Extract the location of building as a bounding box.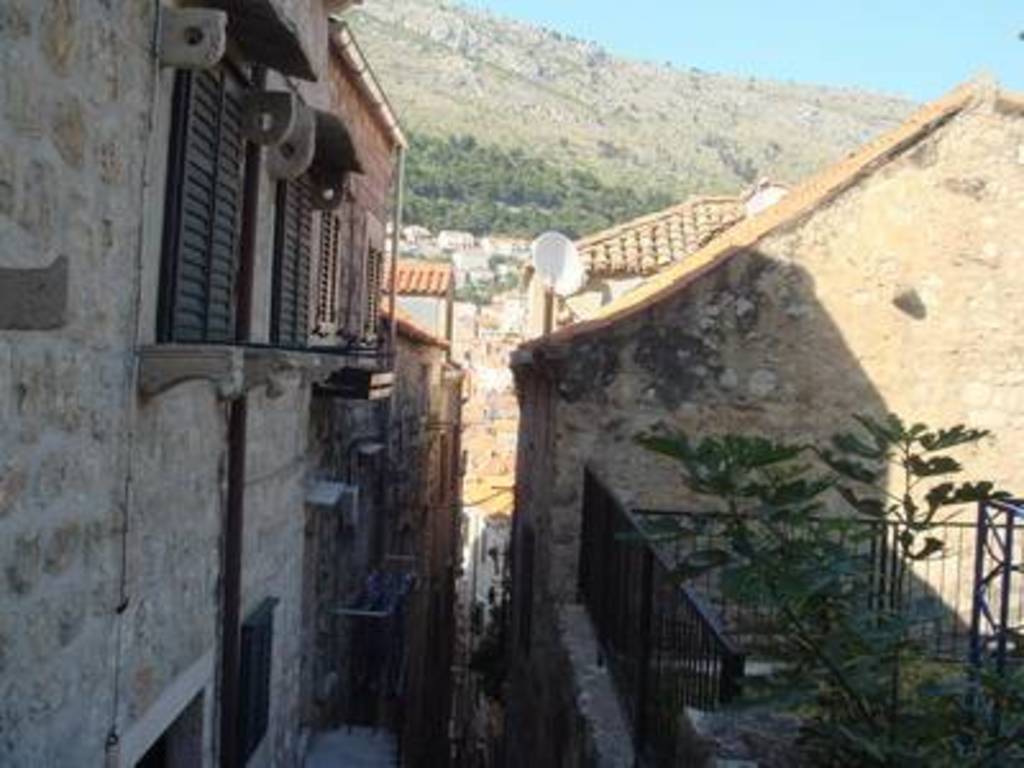
detection(515, 72, 1021, 765).
